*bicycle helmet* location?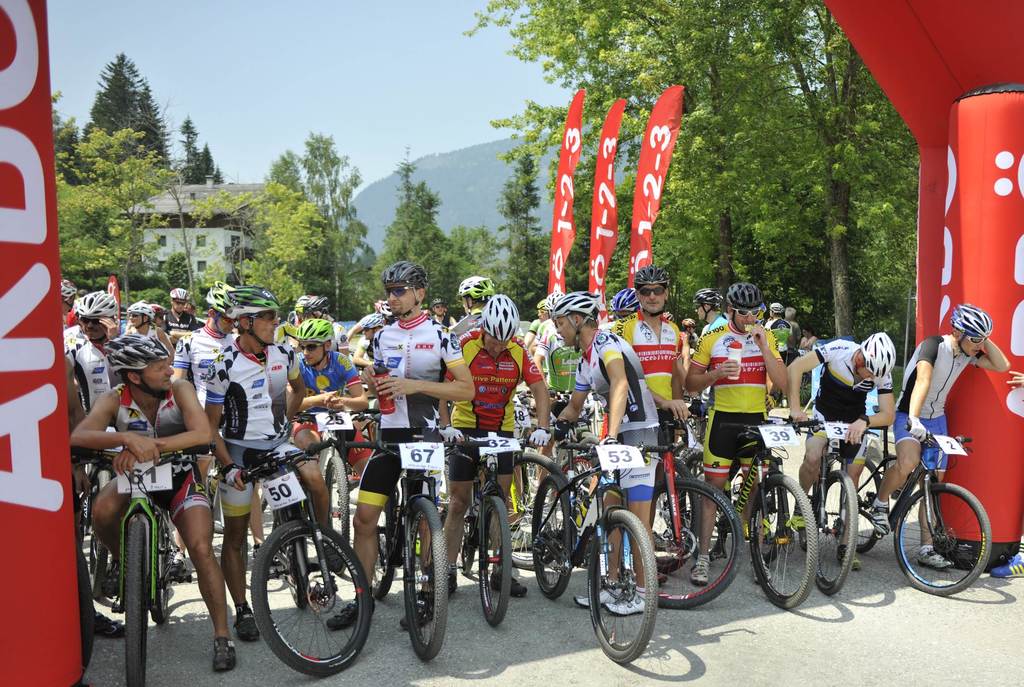
x1=544 y1=295 x2=556 y2=319
